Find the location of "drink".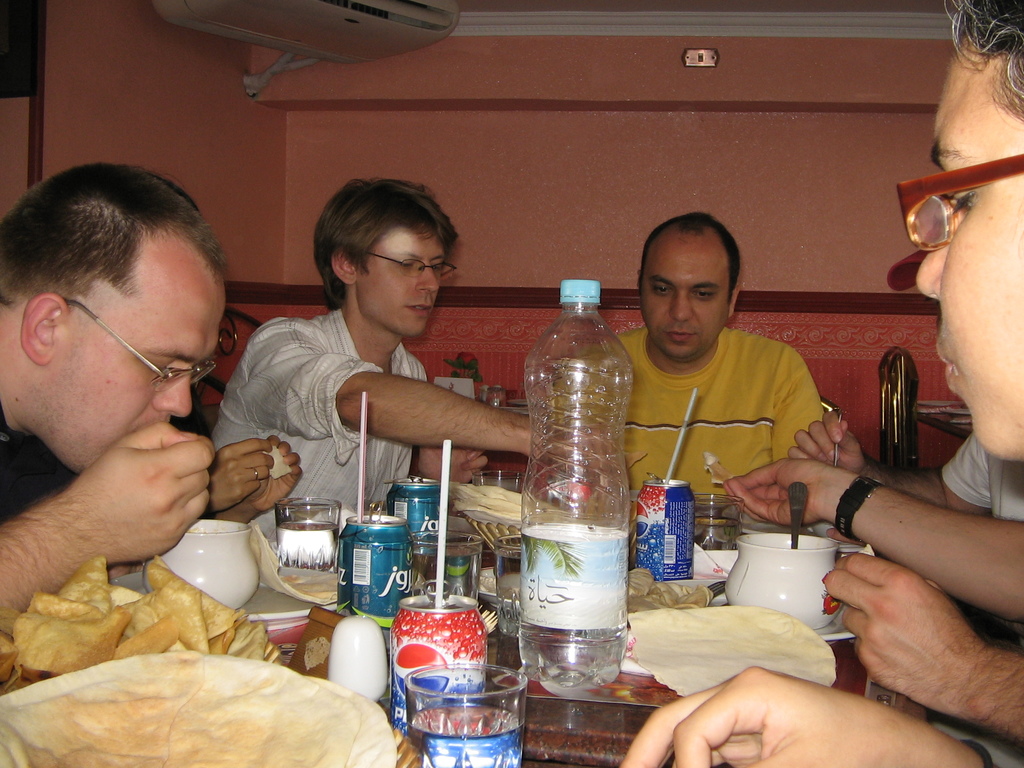
Location: (482,390,503,406).
